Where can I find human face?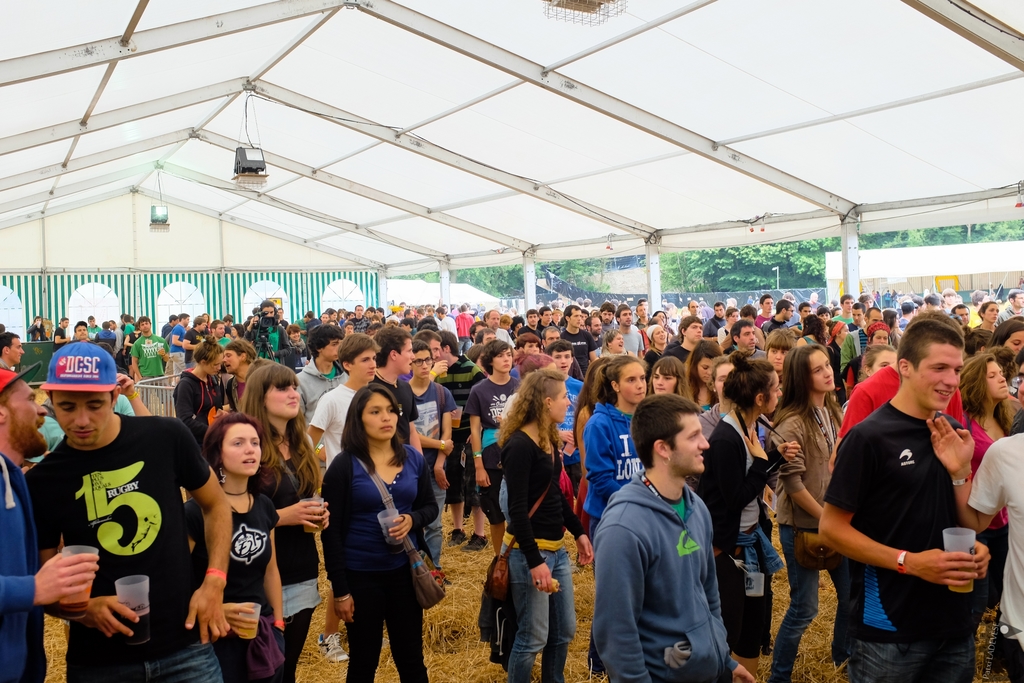
You can find it at x1=205 y1=354 x2=218 y2=372.
